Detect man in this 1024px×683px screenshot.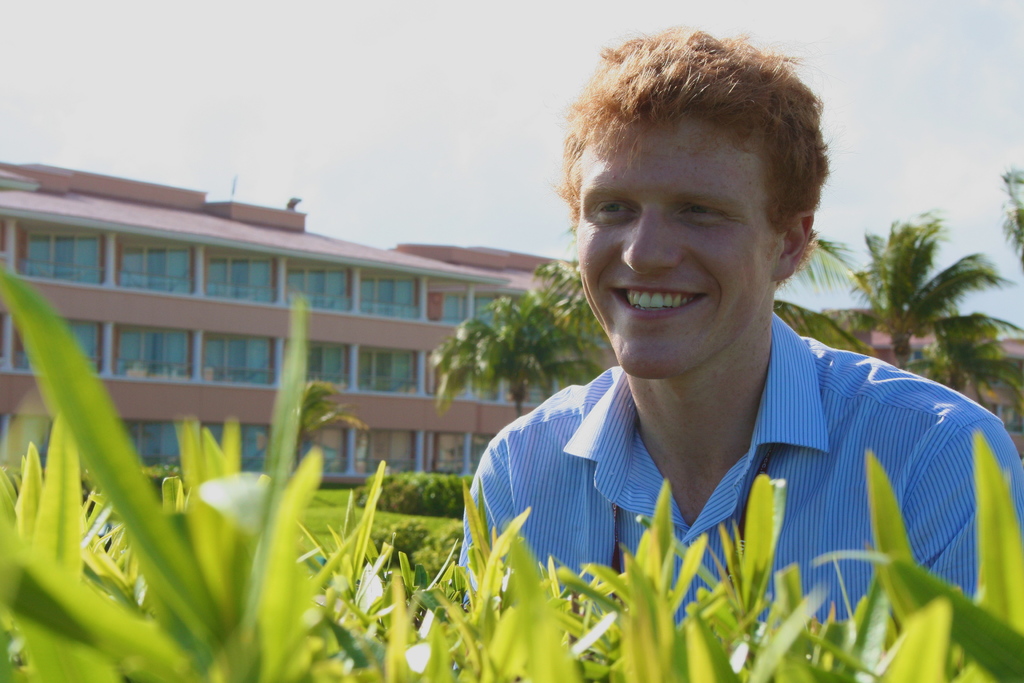
Detection: (x1=458, y1=21, x2=1023, y2=651).
